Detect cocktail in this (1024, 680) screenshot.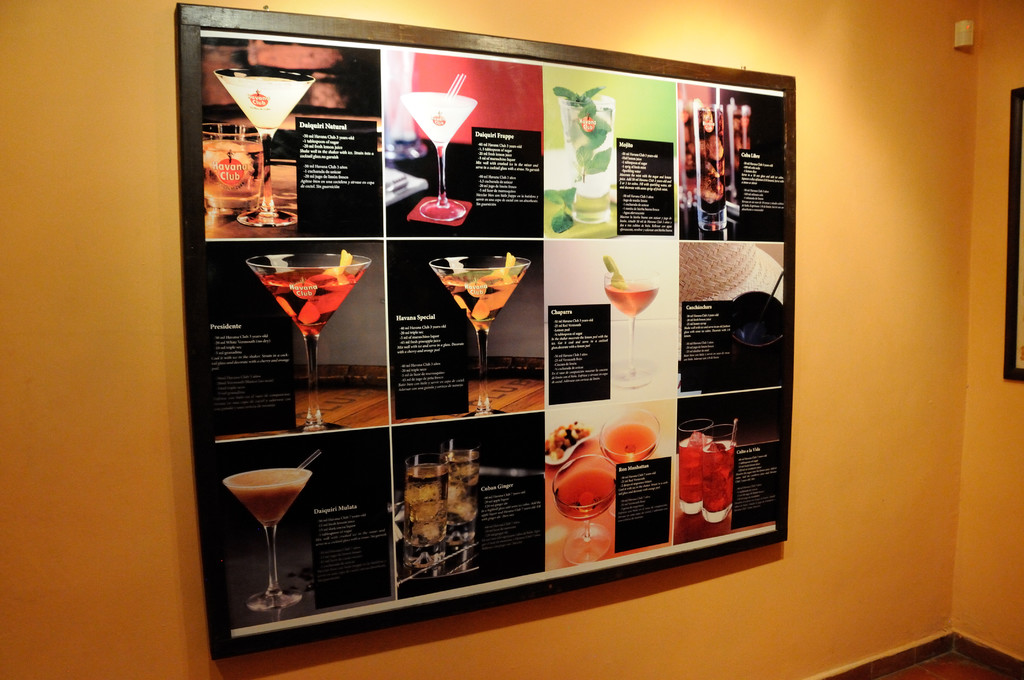
Detection: 676,96,728,232.
